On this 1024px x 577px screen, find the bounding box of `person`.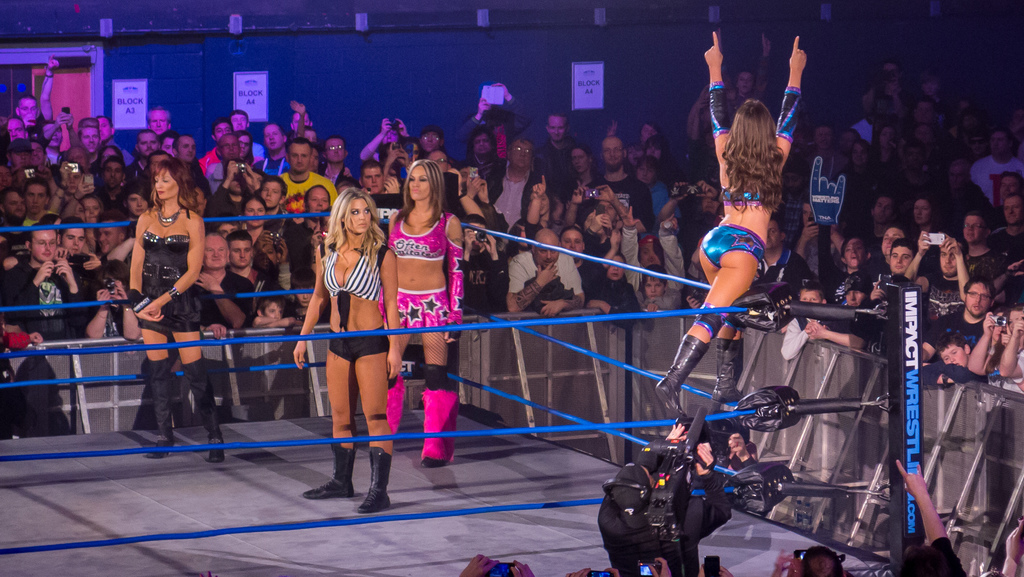
Bounding box: bbox(124, 159, 224, 460).
